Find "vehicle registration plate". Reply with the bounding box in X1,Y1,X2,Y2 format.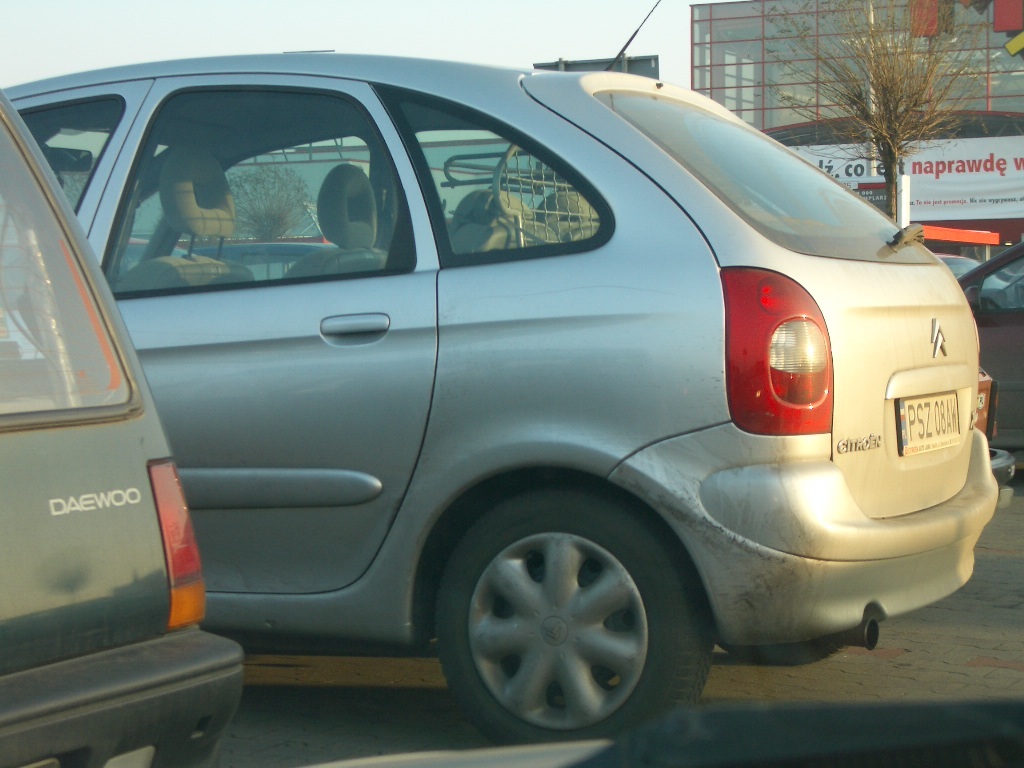
893,390,964,460.
